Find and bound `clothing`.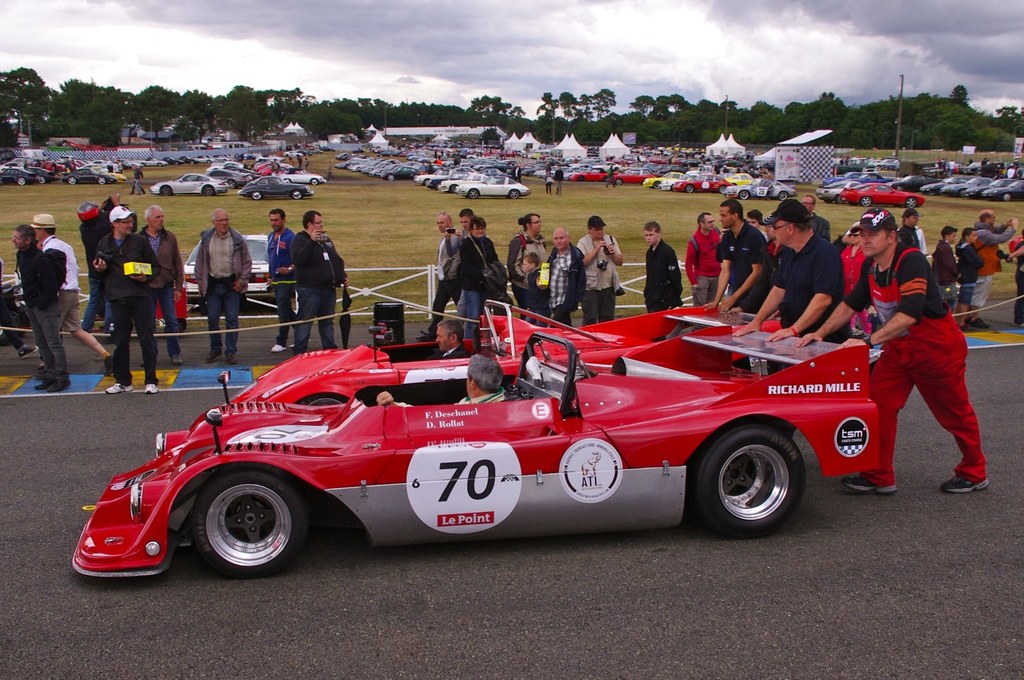
Bound: [x1=504, y1=229, x2=547, y2=320].
